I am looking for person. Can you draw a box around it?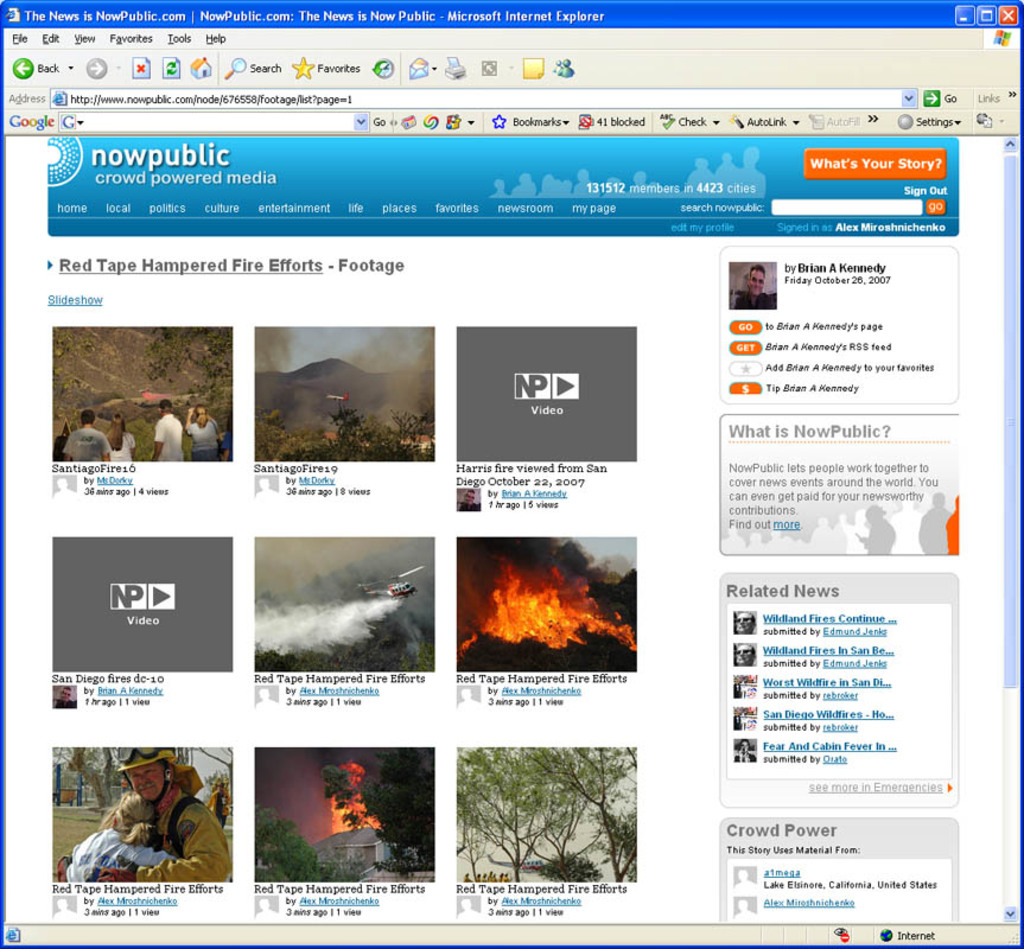
Sure, the bounding box is [left=152, top=401, right=183, bottom=466].
